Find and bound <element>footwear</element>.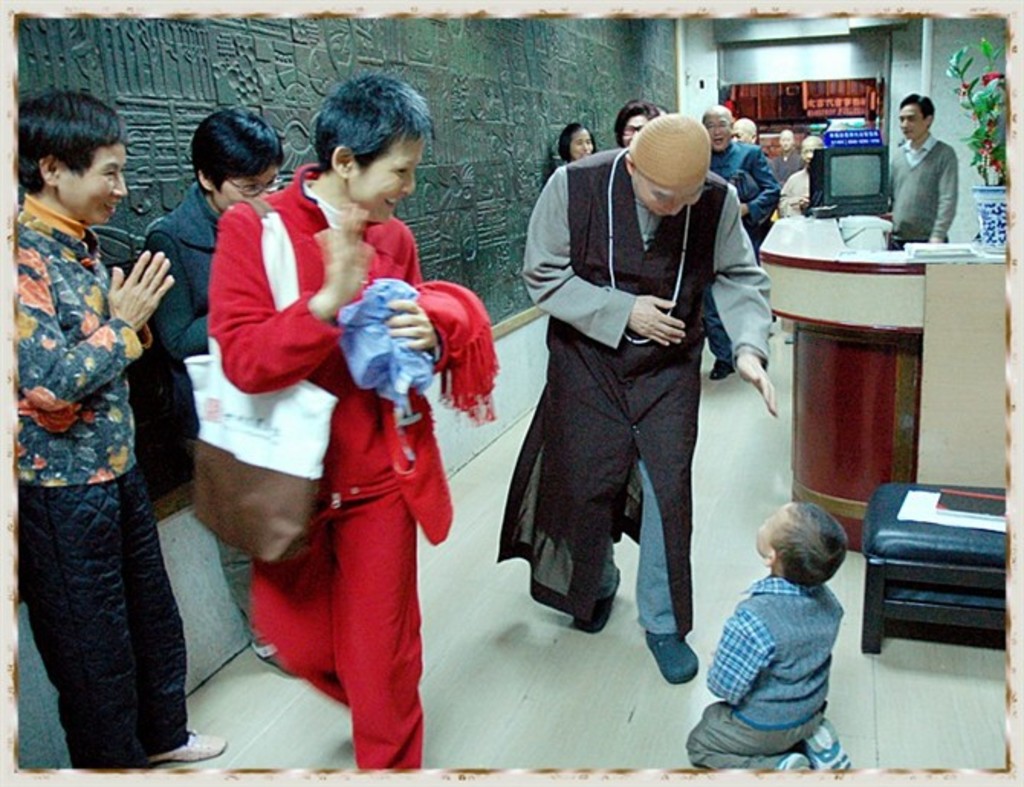
Bound: (x1=773, y1=712, x2=853, y2=773).
